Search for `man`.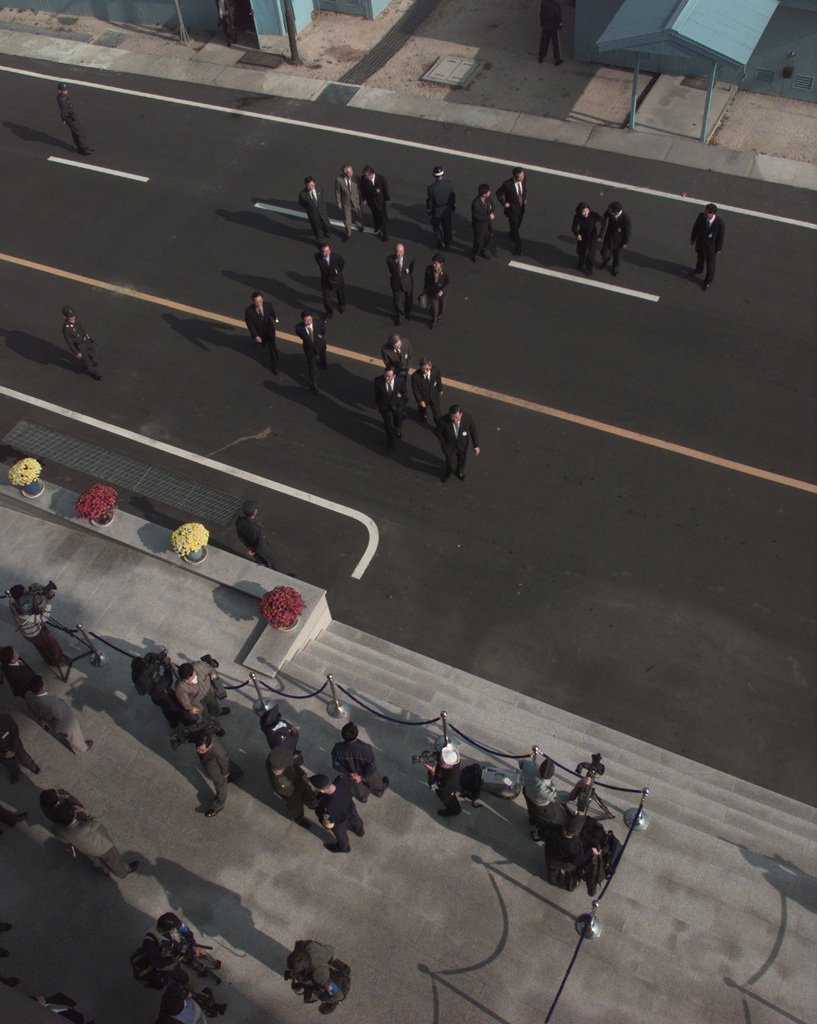
Found at bbox(294, 311, 334, 392).
